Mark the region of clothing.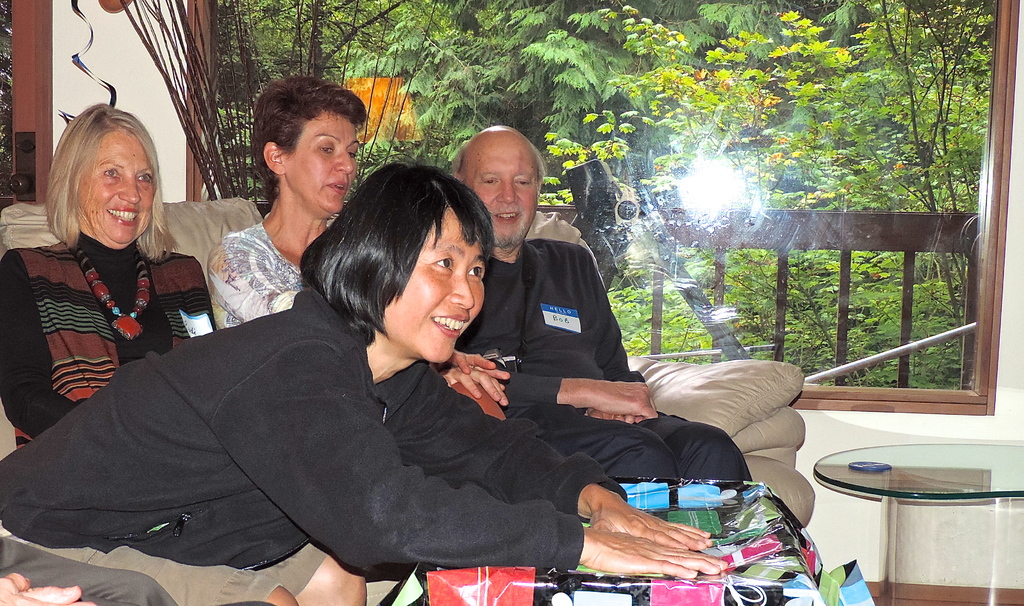
Region: select_region(0, 293, 630, 605).
